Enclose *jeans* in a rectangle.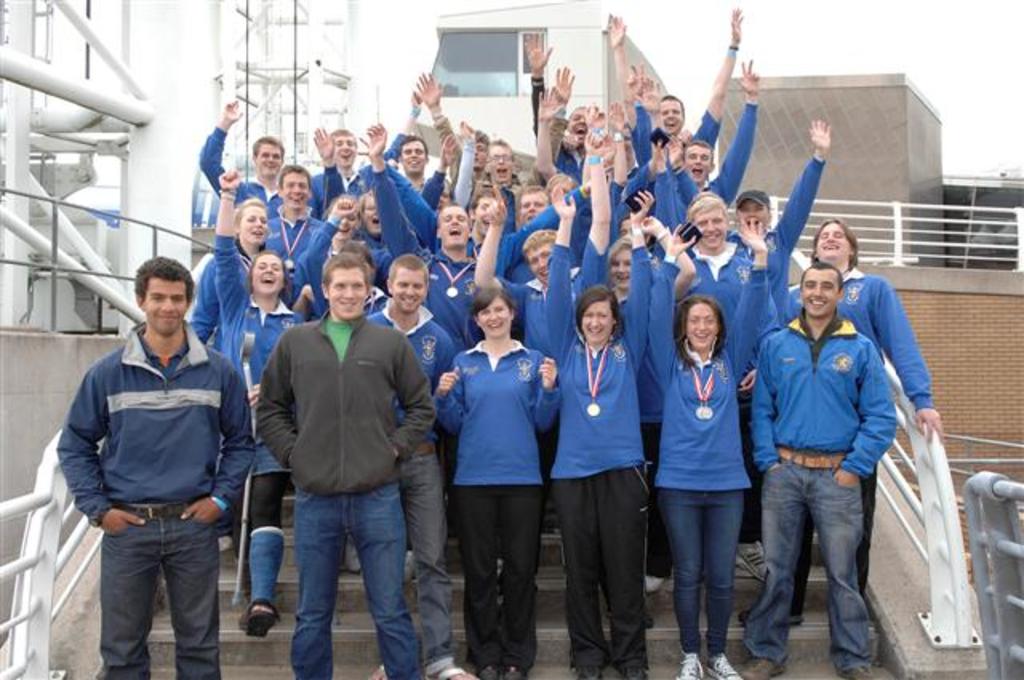
<bbox>395, 445, 456, 675</bbox>.
